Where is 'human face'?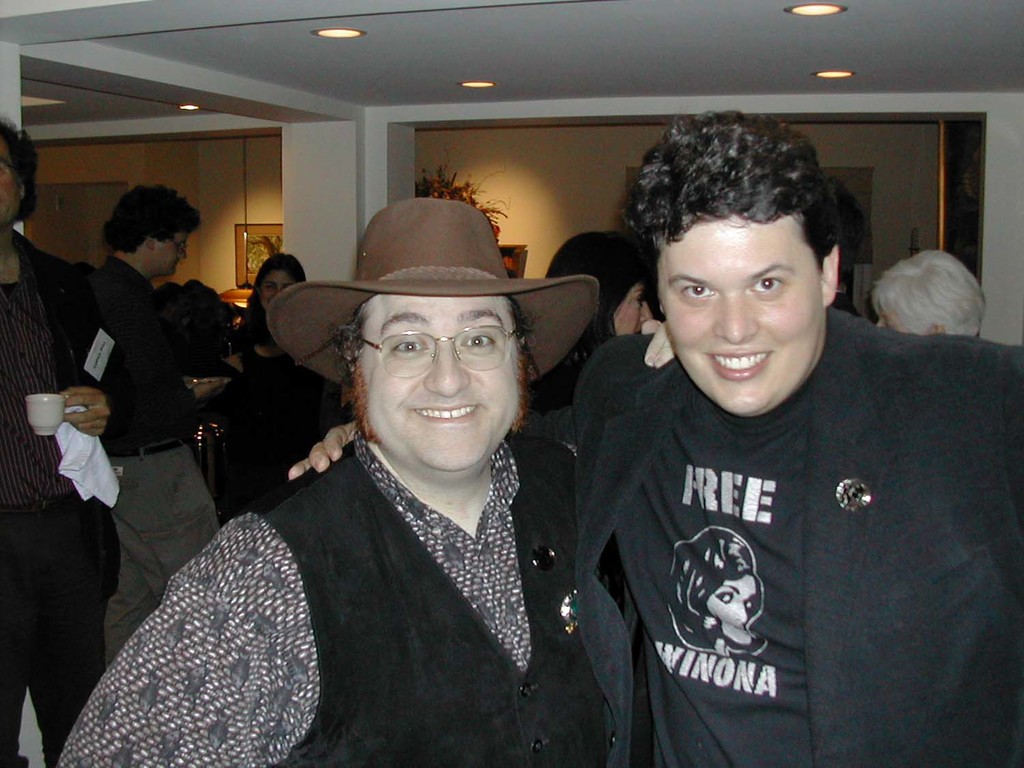
bbox=[150, 231, 190, 274].
